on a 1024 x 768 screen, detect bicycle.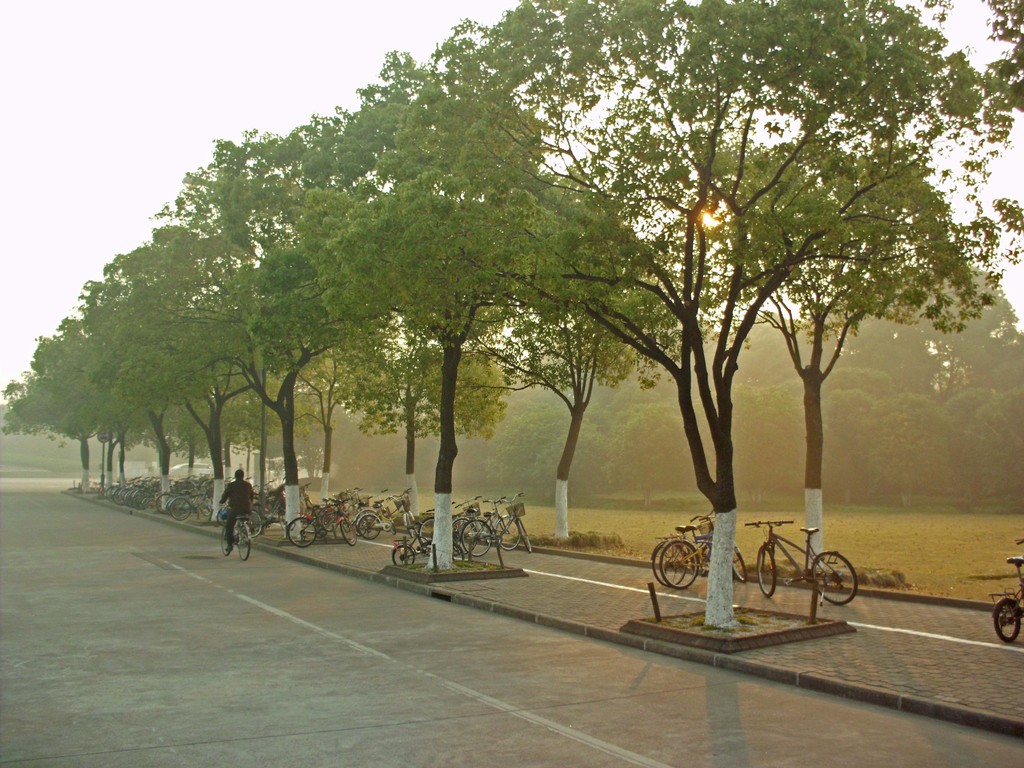
detection(650, 509, 716, 588).
